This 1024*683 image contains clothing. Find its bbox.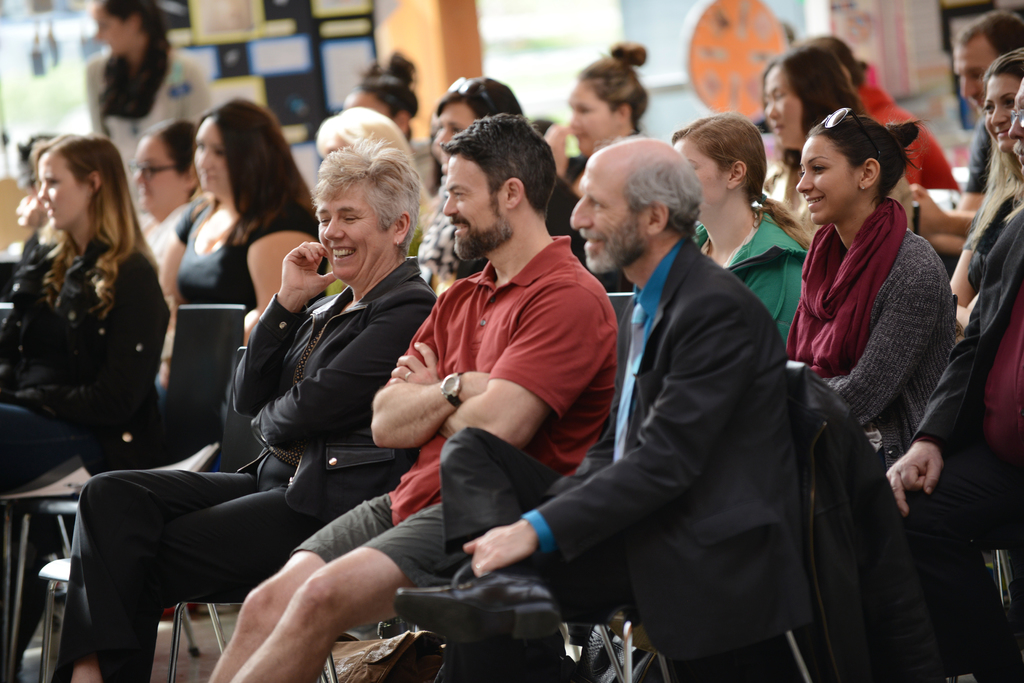
{"x1": 902, "y1": 191, "x2": 1023, "y2": 682}.
